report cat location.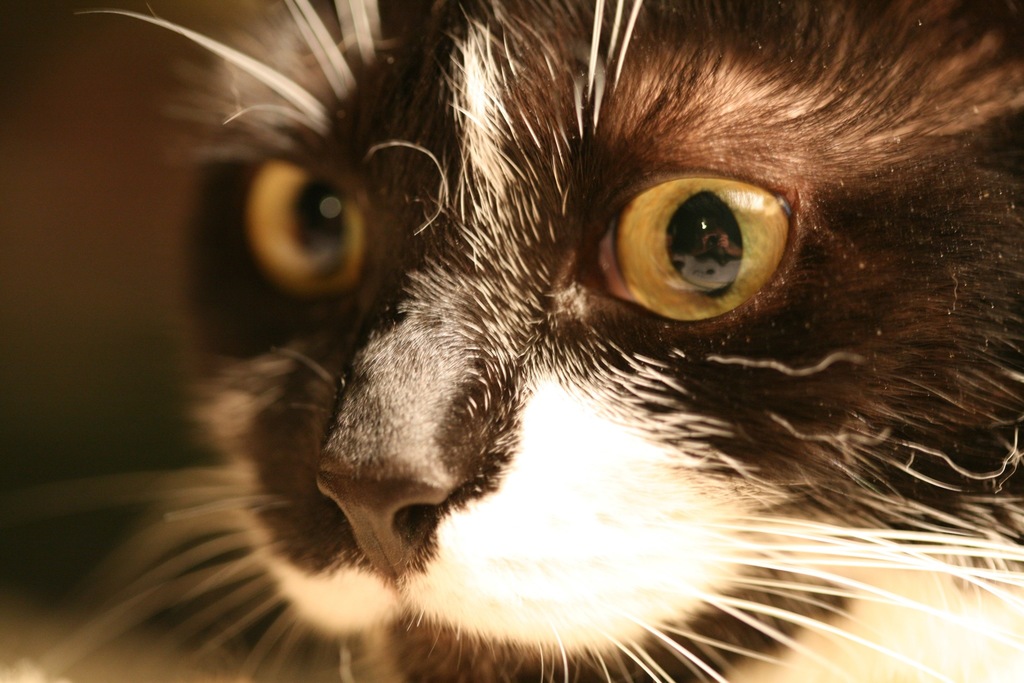
Report: 42 0 1023 682.
